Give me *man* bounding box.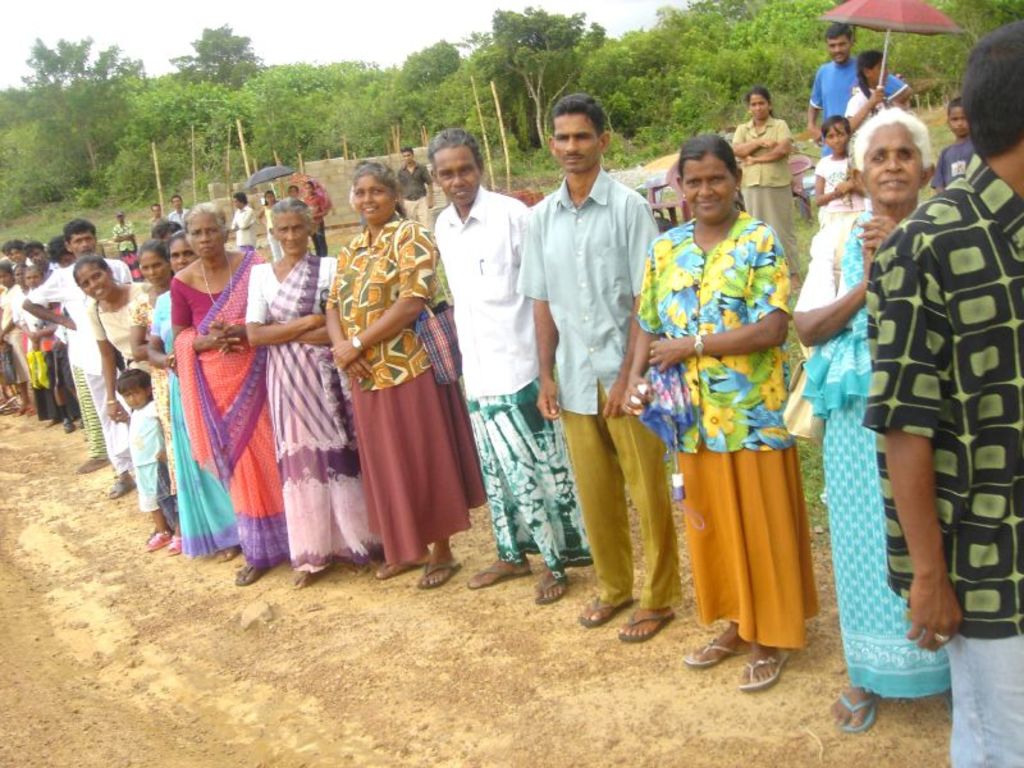
BBox(173, 196, 191, 230).
